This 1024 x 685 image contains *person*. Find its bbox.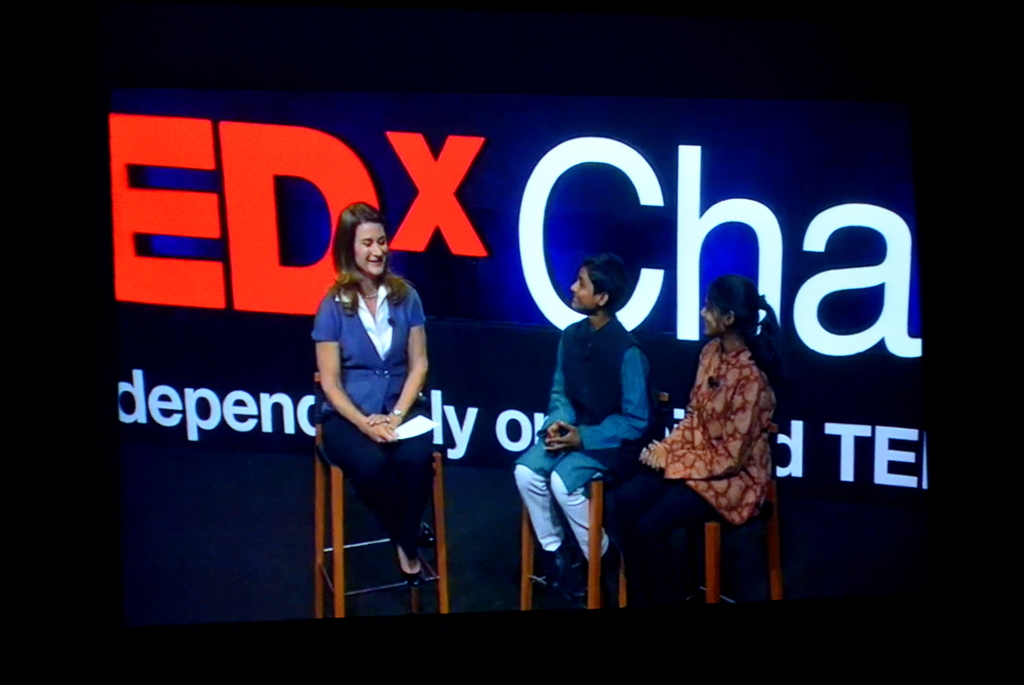
{"x1": 514, "y1": 254, "x2": 650, "y2": 600}.
